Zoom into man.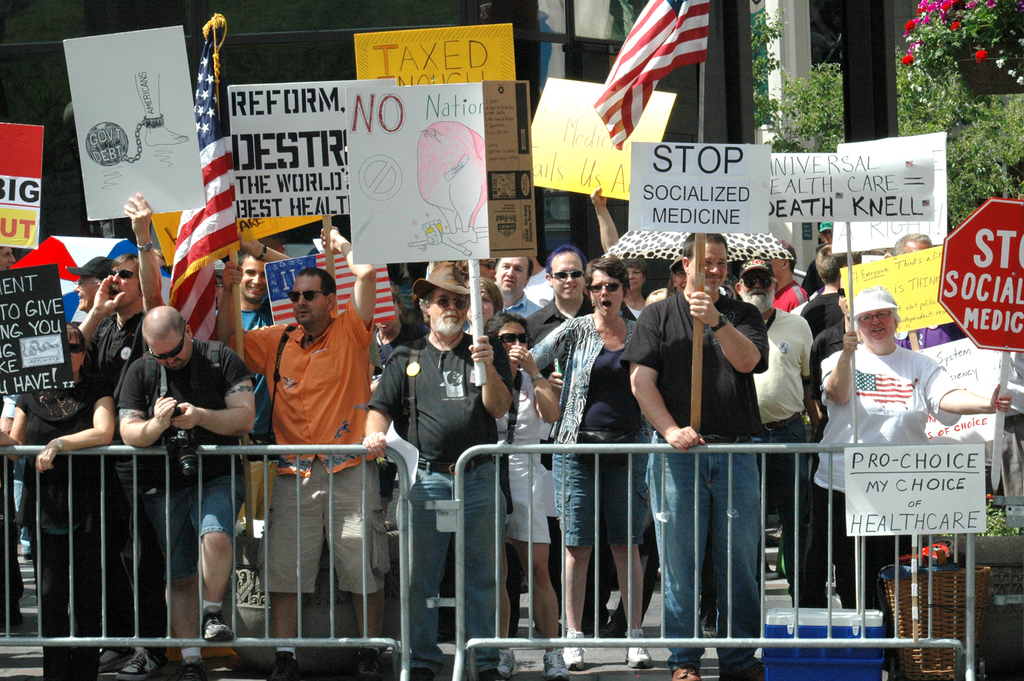
Zoom target: x1=489 y1=252 x2=539 y2=324.
